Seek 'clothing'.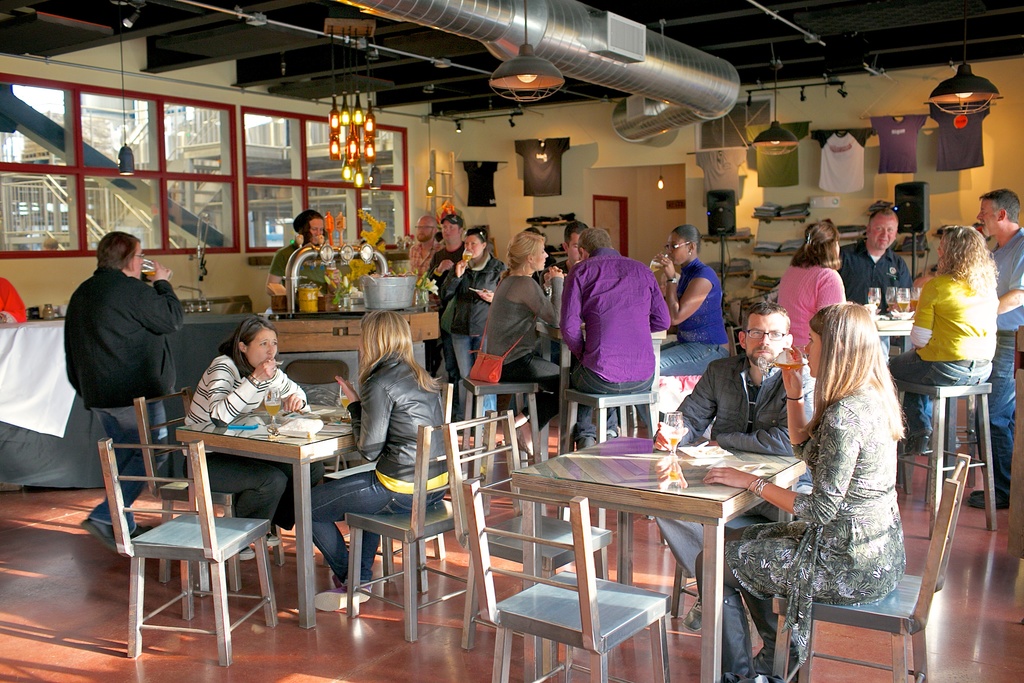
(721, 369, 909, 680).
